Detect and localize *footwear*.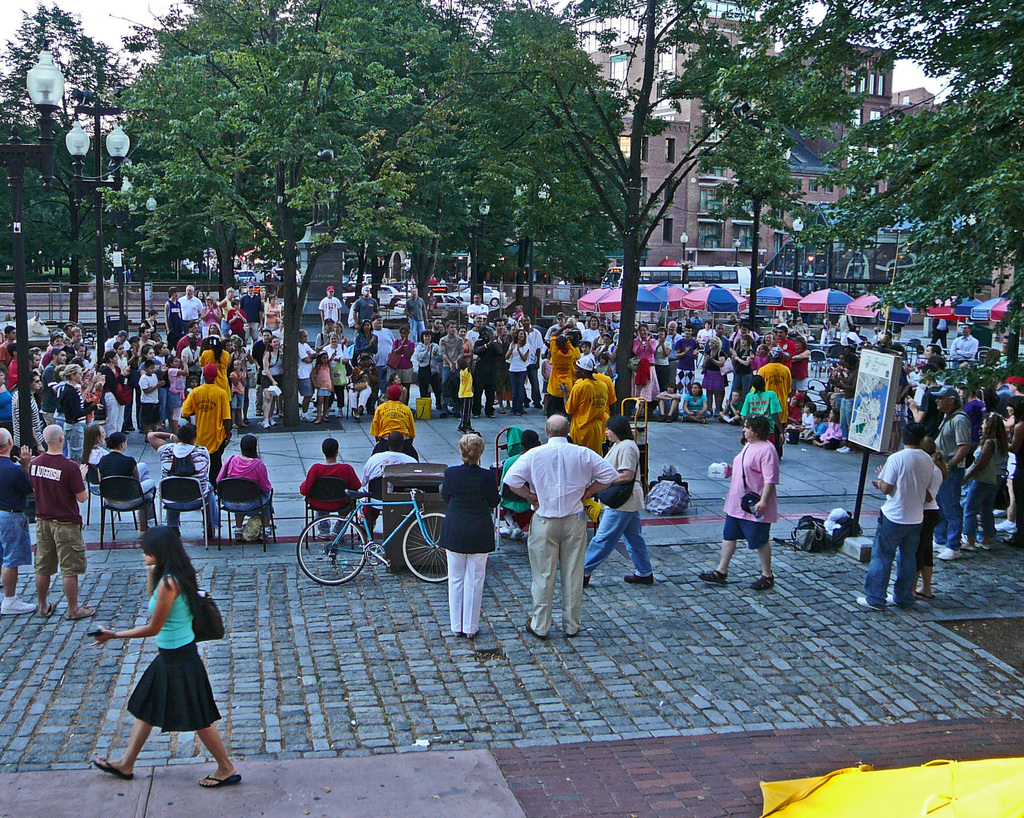
Localized at (left=136, top=525, right=154, bottom=543).
